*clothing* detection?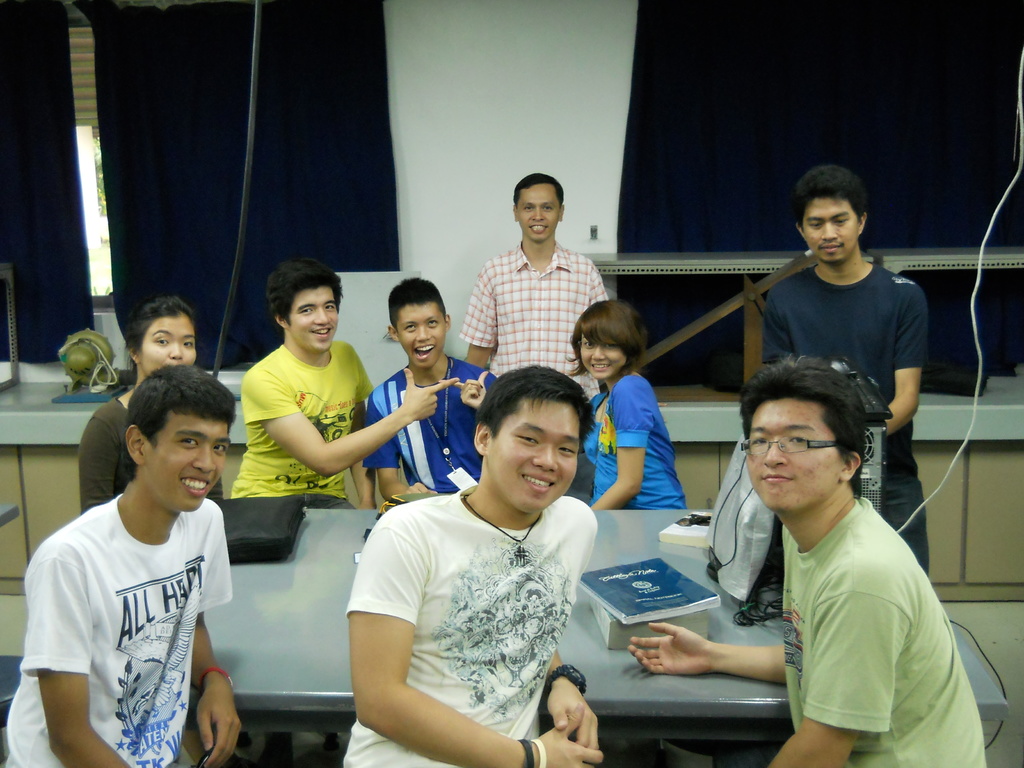
<region>359, 354, 494, 494</region>
